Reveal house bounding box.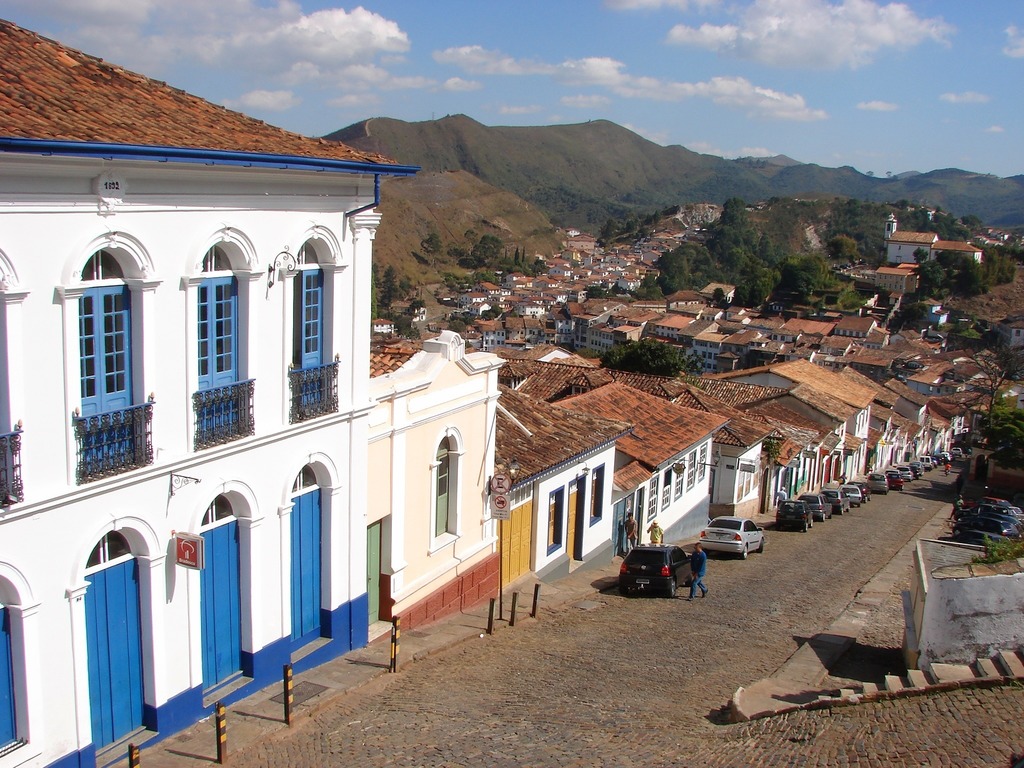
Revealed: box=[723, 348, 877, 497].
